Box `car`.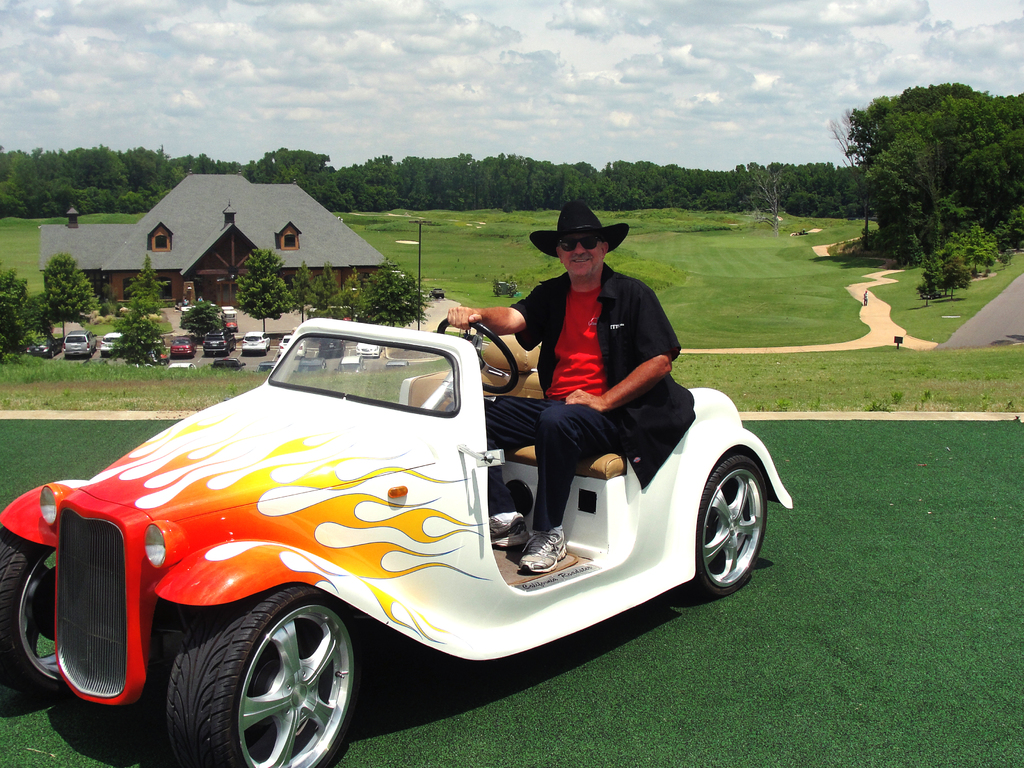
350,339,387,362.
